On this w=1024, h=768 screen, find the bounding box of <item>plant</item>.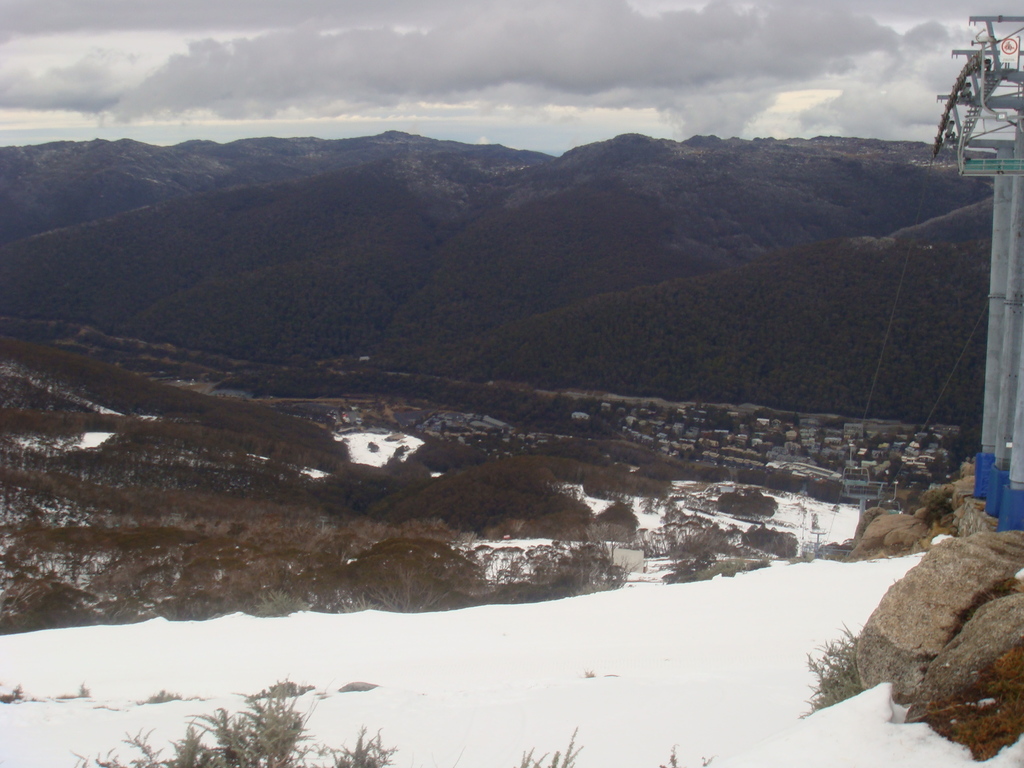
Bounding box: detection(251, 587, 309, 618).
